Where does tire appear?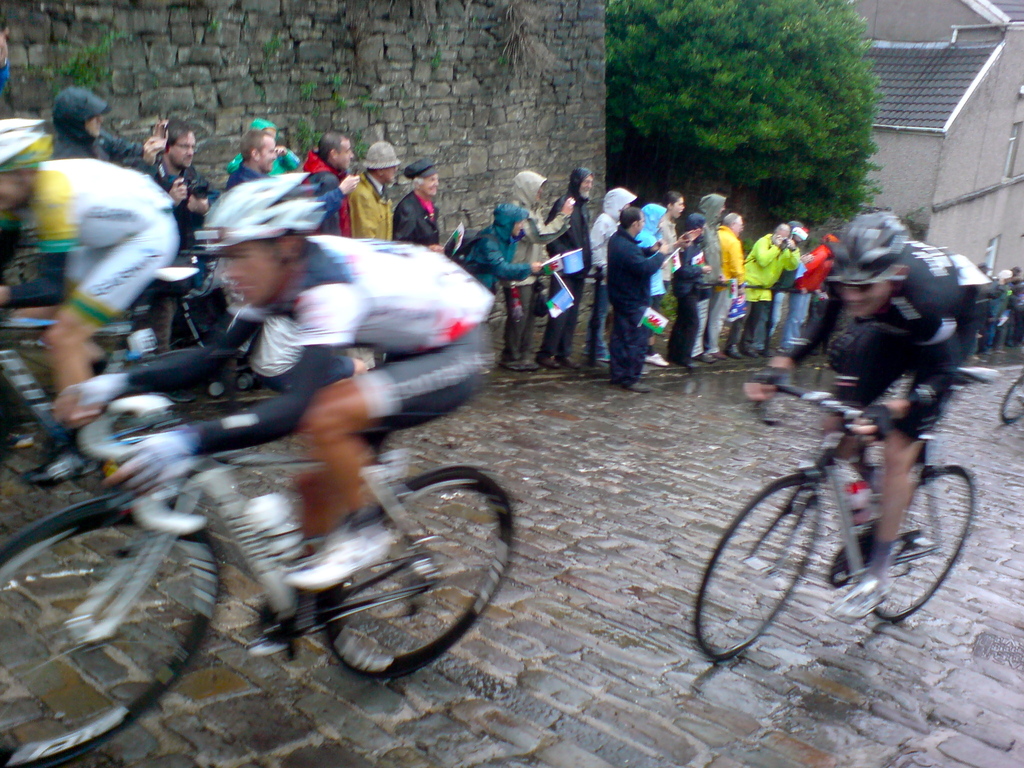
Appears at box(0, 492, 220, 765).
